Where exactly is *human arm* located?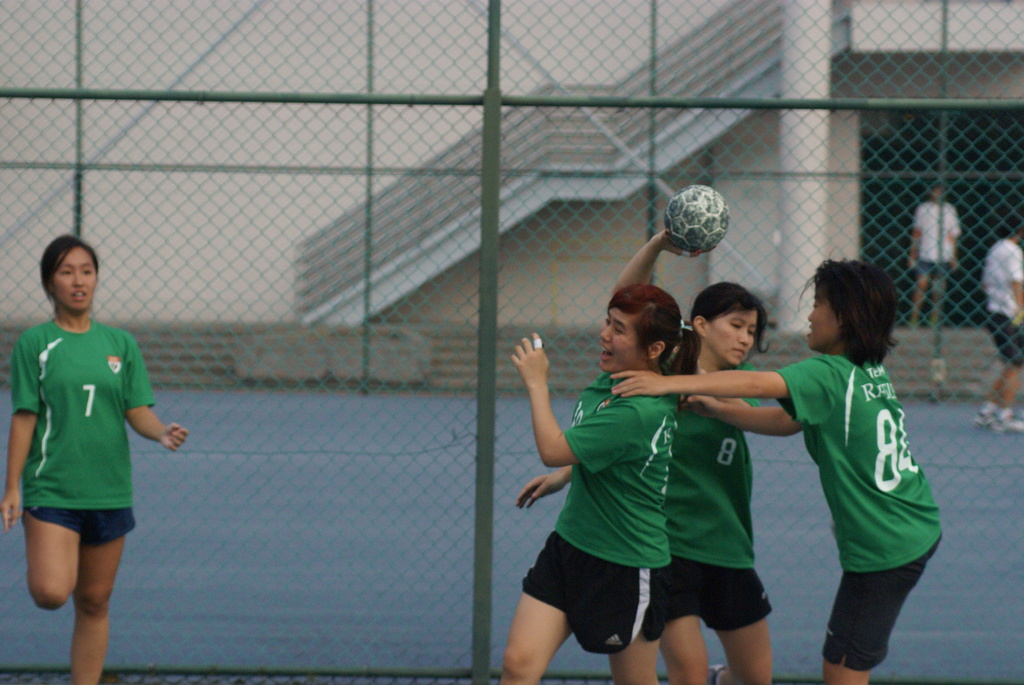
Its bounding box is region(608, 370, 837, 404).
